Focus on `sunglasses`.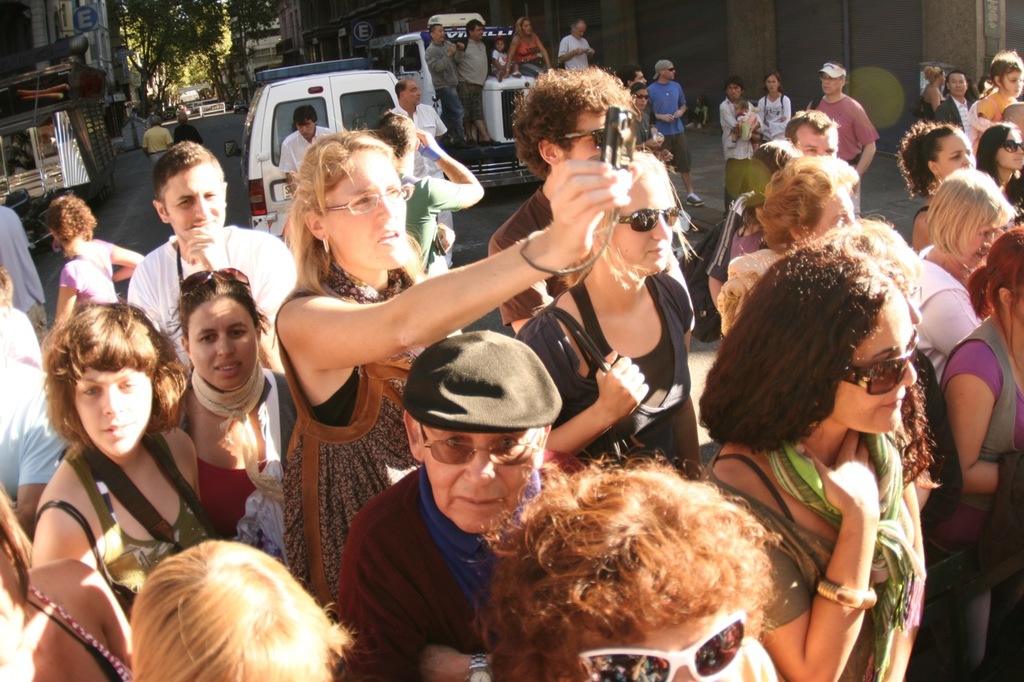
Focused at Rect(555, 128, 604, 150).
